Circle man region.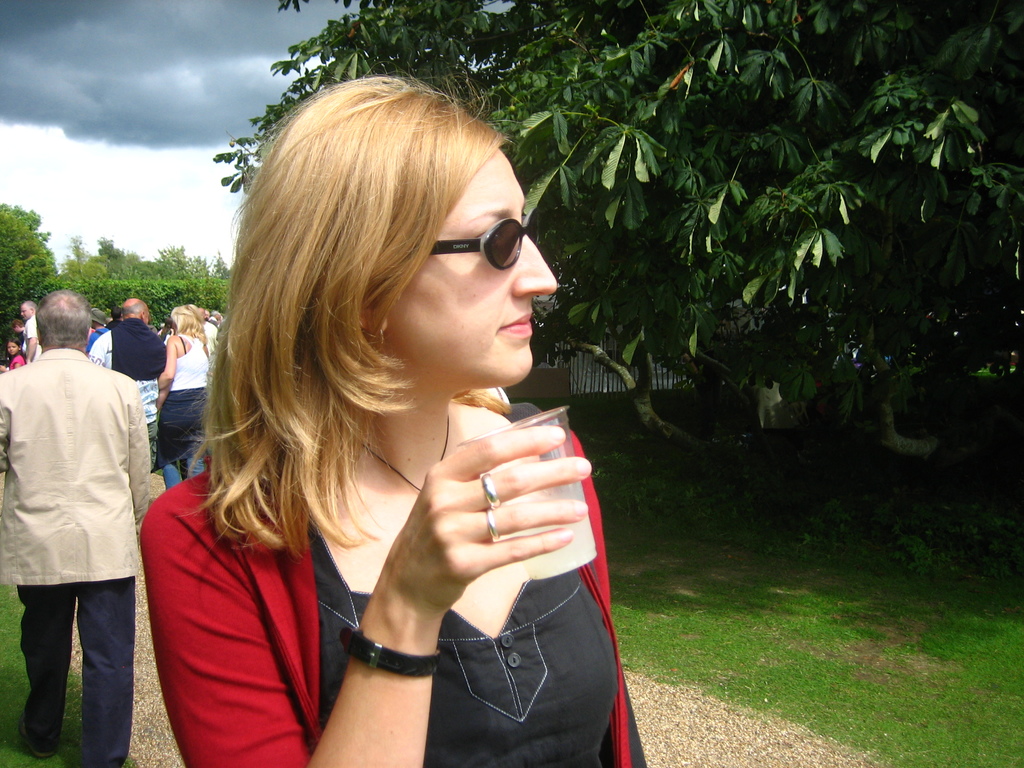
Region: (10, 266, 168, 760).
